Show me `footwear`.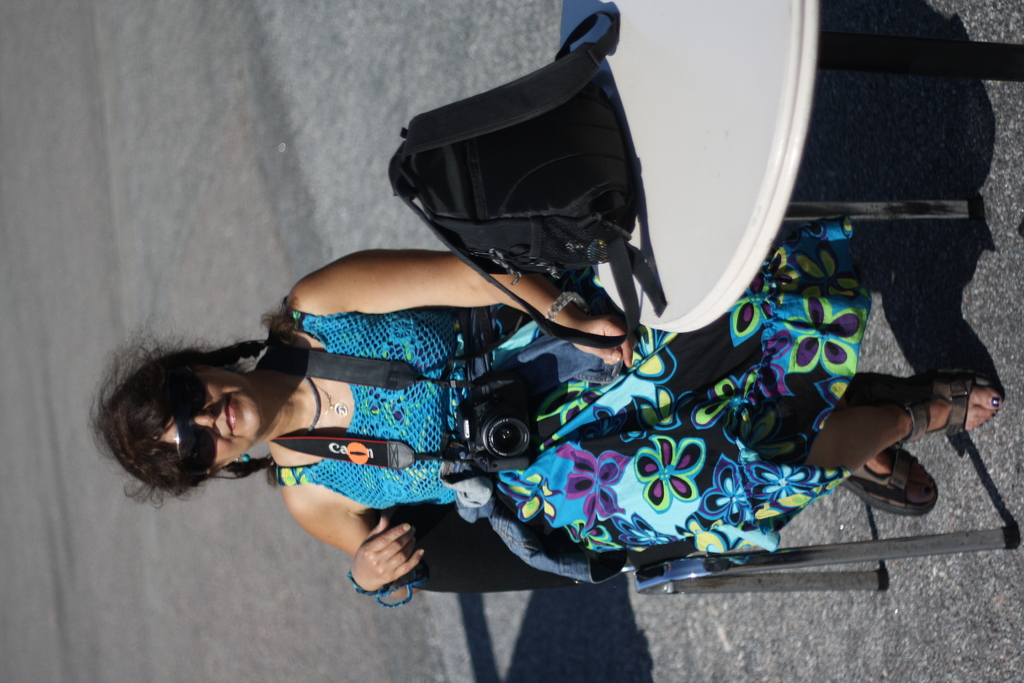
`footwear` is here: [845, 357, 1004, 461].
